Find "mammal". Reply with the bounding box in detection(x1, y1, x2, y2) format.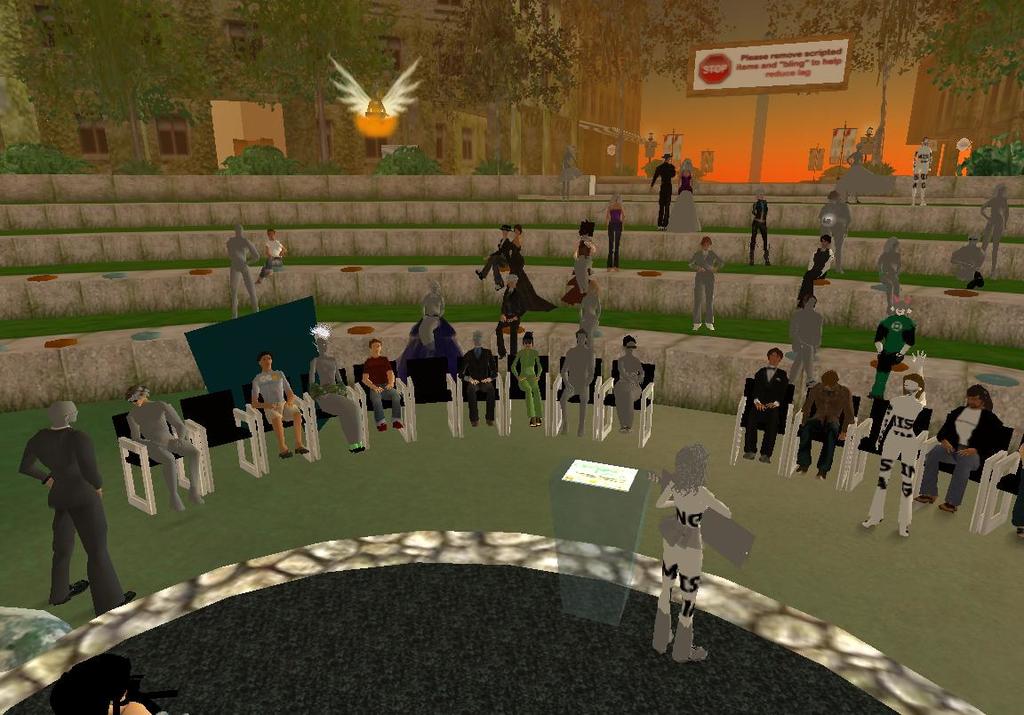
detection(638, 133, 658, 173).
